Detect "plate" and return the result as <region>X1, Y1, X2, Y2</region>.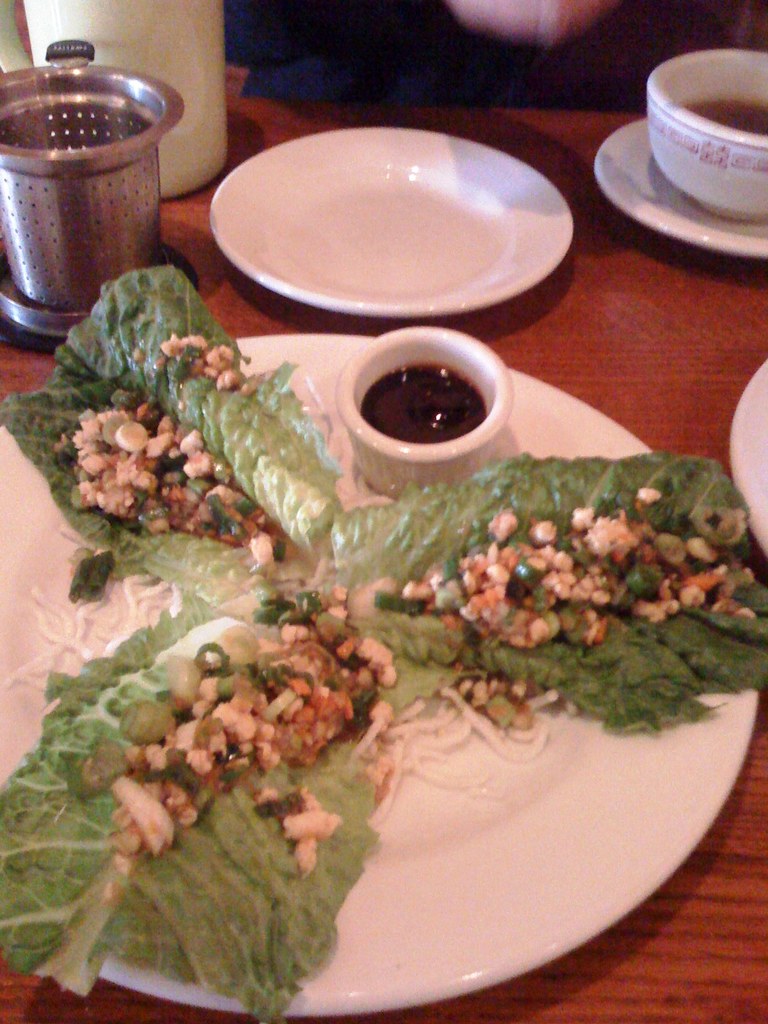
<region>0, 335, 760, 1016</region>.
